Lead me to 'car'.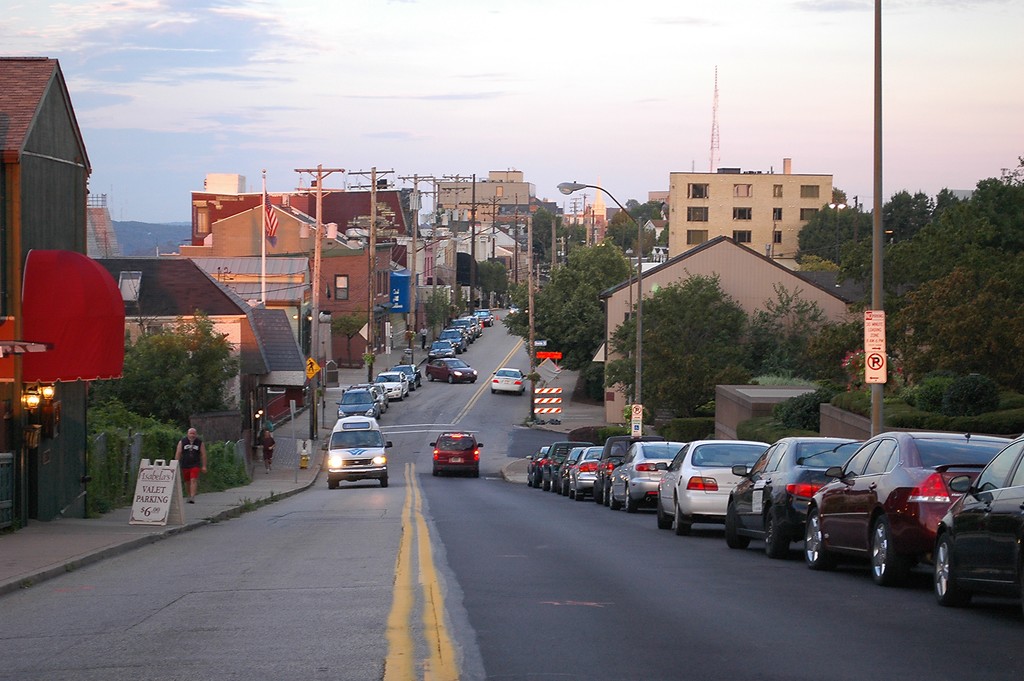
Lead to (390, 361, 424, 387).
